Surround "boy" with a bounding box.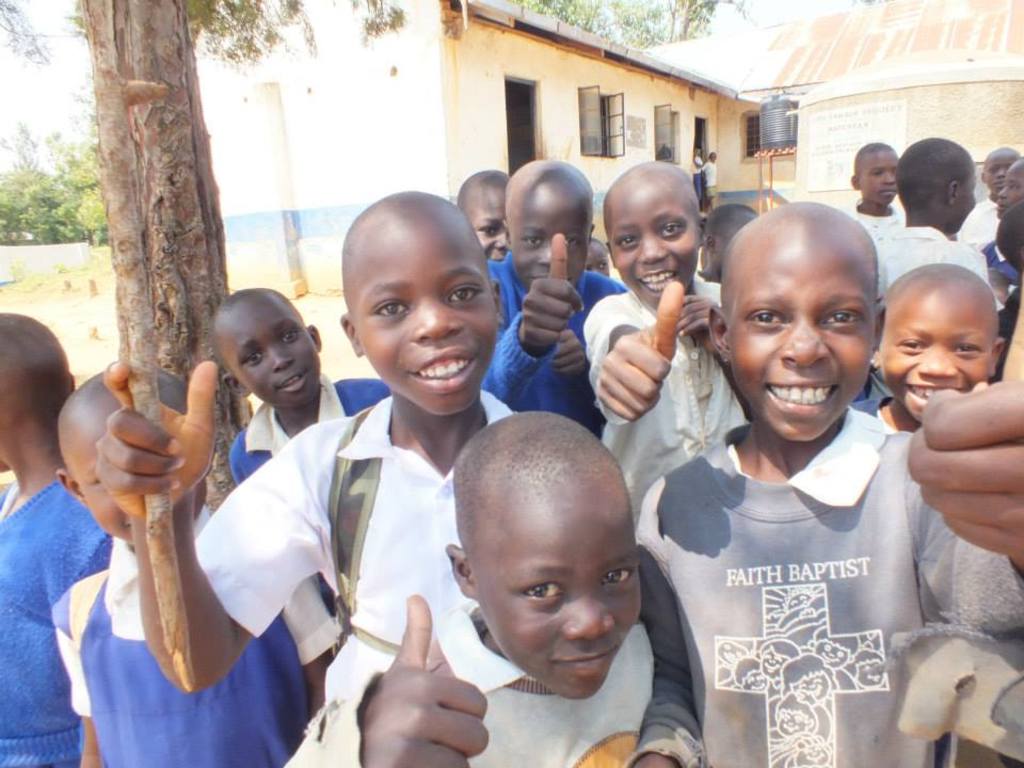
bbox(477, 155, 626, 423).
